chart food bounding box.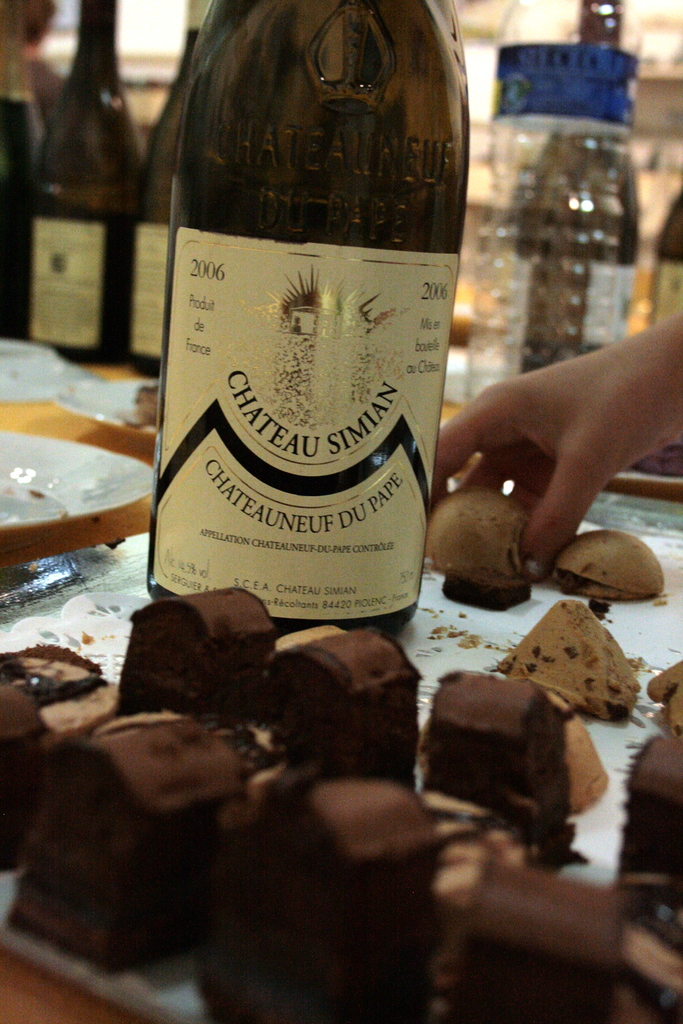
Charted: {"x1": 0, "y1": 596, "x2": 682, "y2": 1023}.
